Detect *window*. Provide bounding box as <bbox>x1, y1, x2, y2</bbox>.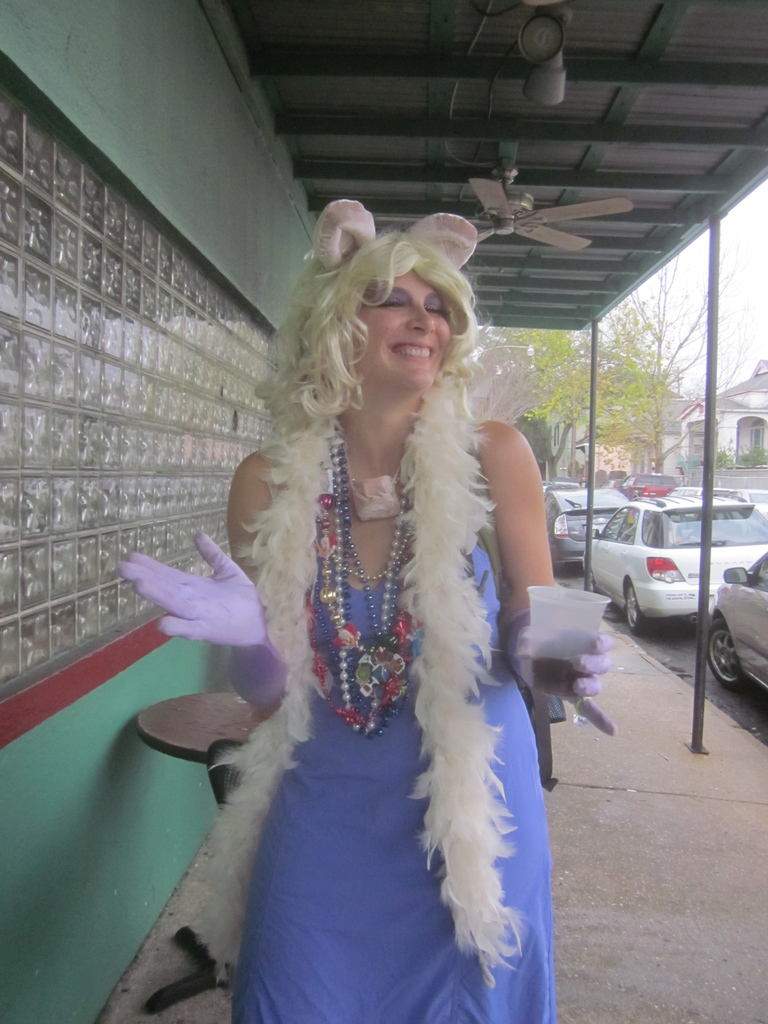
<bbox>604, 511, 625, 543</bbox>.
